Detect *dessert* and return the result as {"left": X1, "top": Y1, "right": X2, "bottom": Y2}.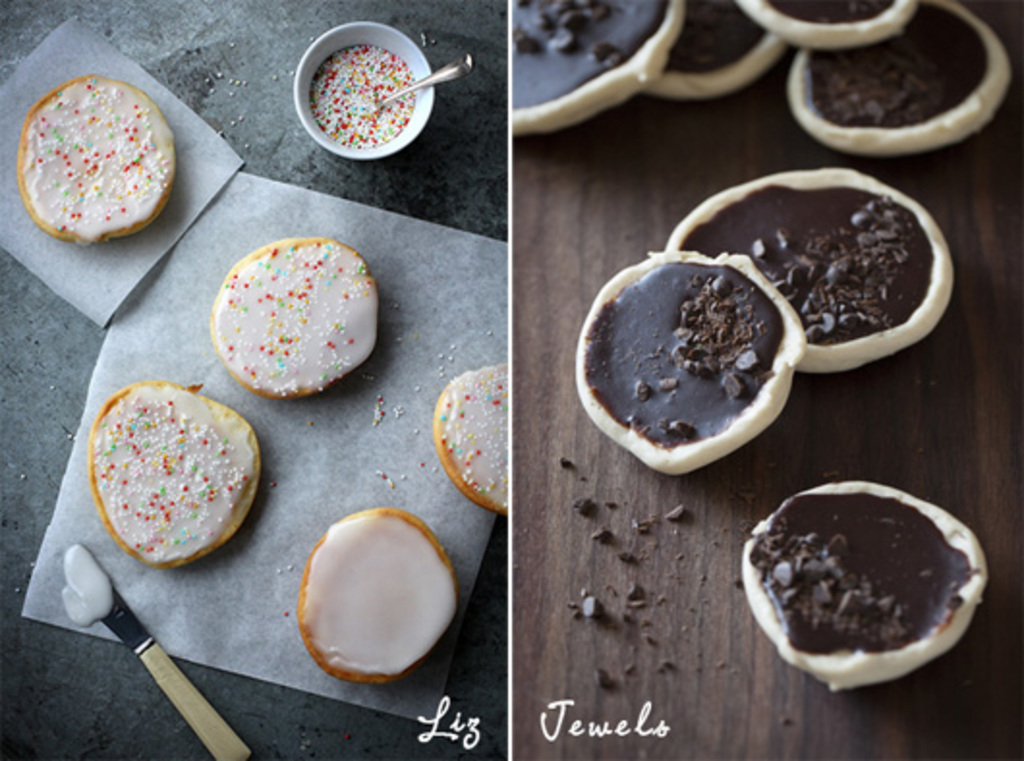
{"left": 73, "top": 388, "right": 257, "bottom": 570}.
